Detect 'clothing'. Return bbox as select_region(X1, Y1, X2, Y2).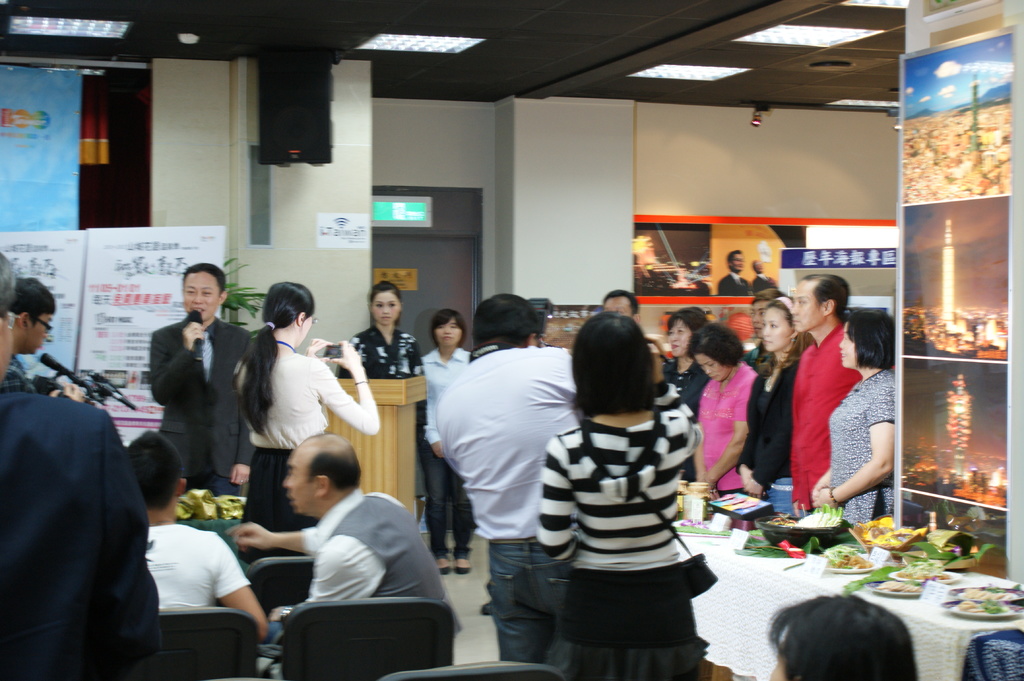
select_region(141, 522, 248, 616).
